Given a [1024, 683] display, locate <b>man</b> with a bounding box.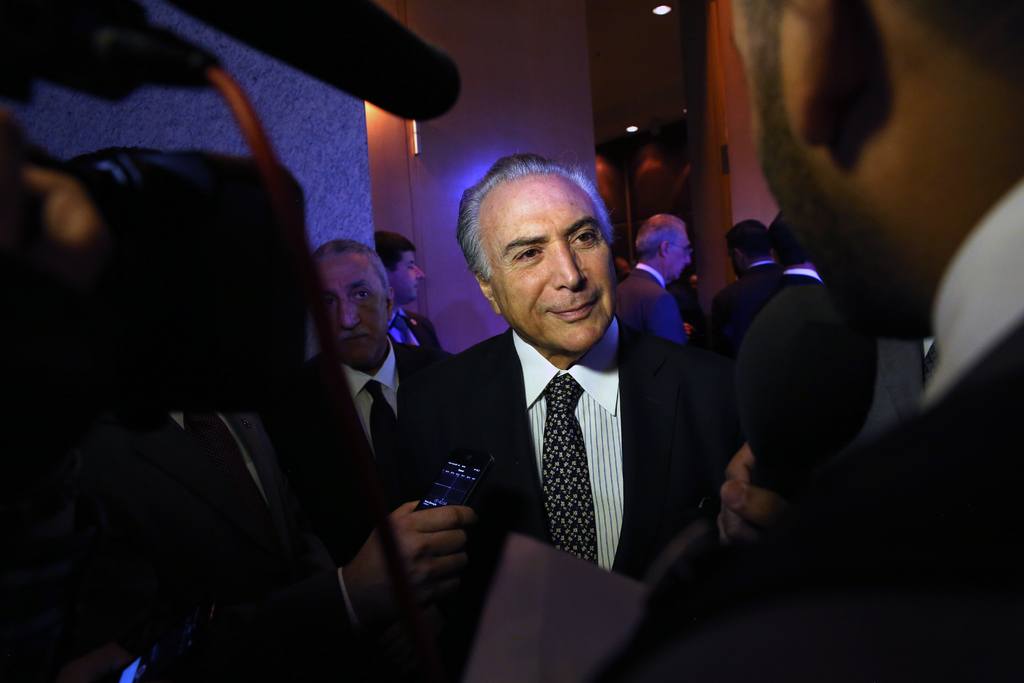
Located: [x1=612, y1=211, x2=698, y2=349].
